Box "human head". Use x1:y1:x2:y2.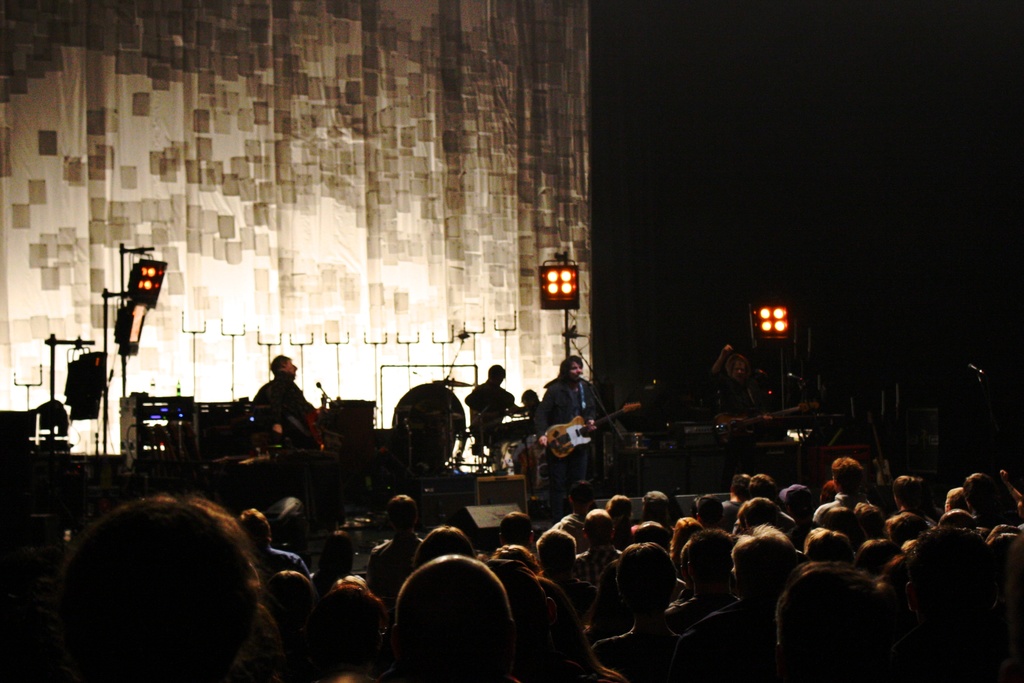
271:346:294:374.
